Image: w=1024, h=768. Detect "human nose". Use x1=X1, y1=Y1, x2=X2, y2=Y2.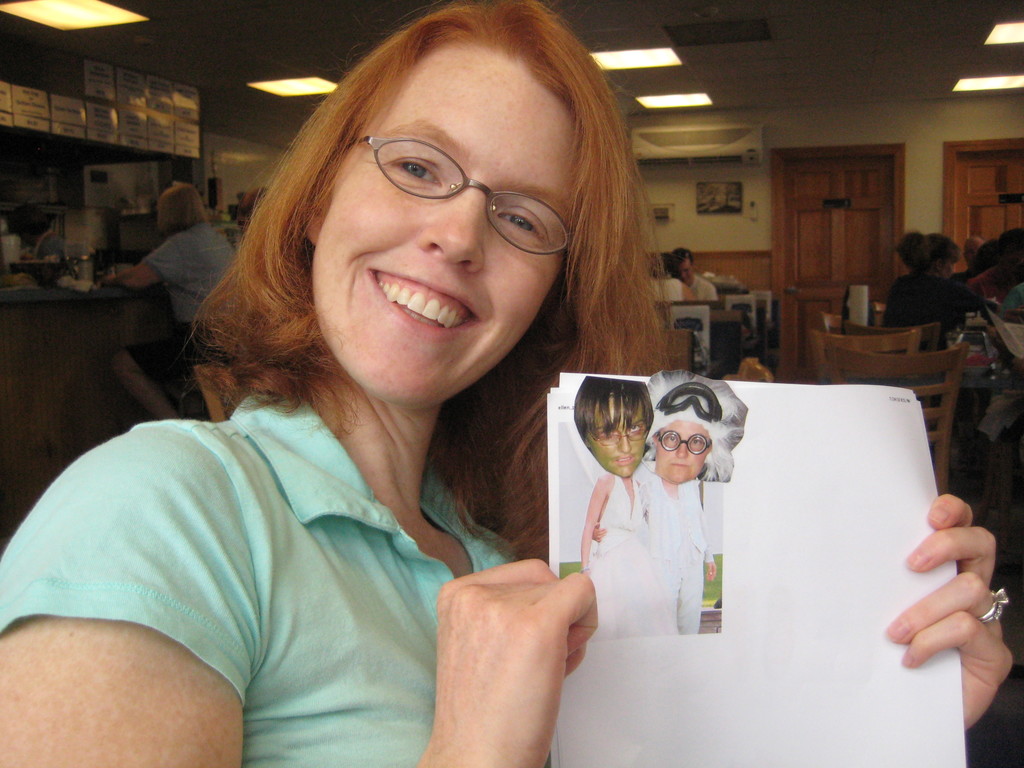
x1=676, y1=442, x2=687, y2=457.
